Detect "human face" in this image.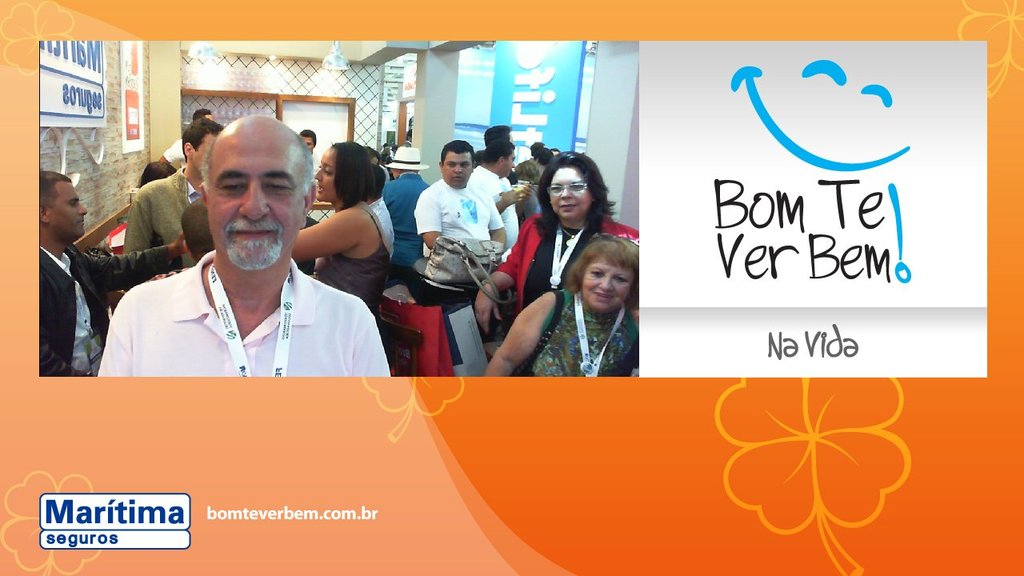
Detection: bbox=[582, 262, 626, 313].
